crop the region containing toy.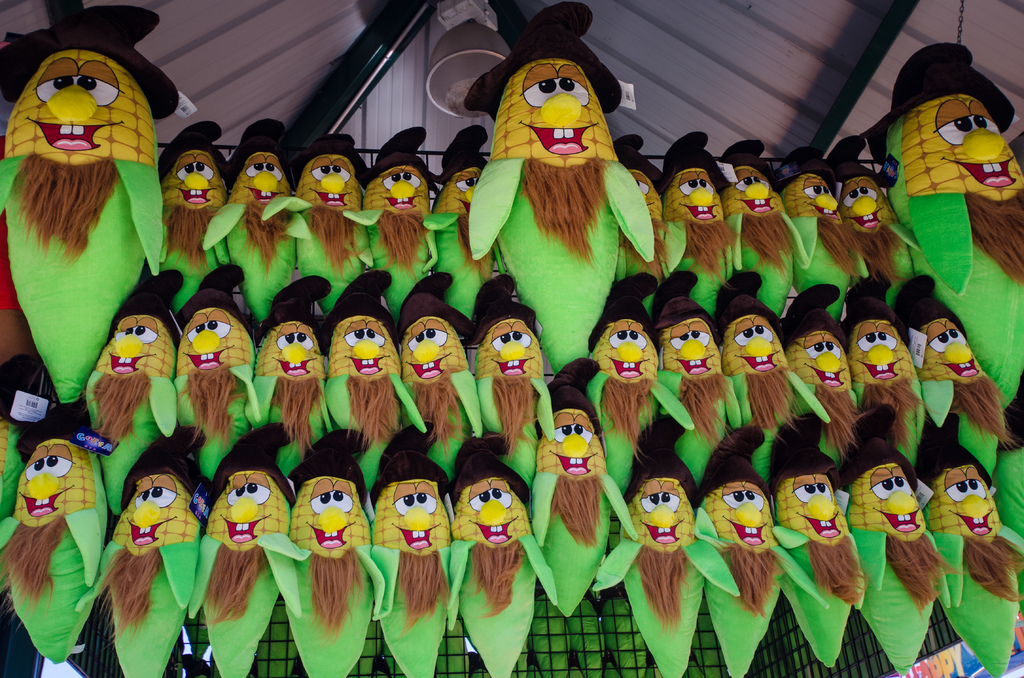
Crop region: <region>76, 424, 211, 677</region>.
